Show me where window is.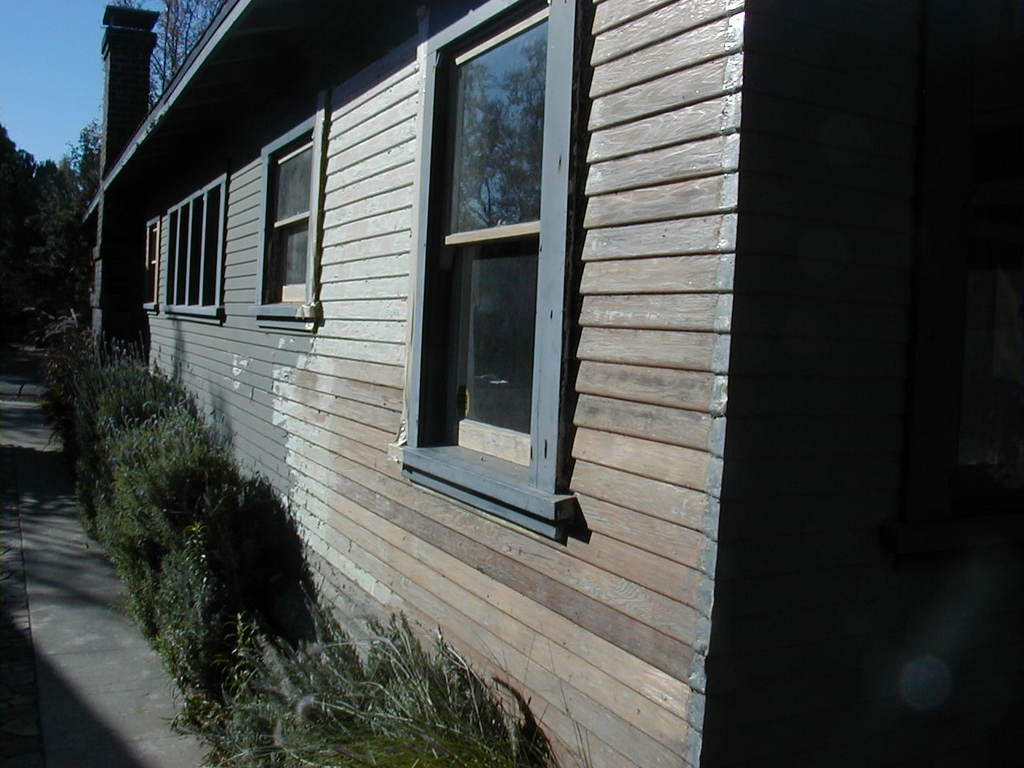
window is at 390, 0, 585, 543.
